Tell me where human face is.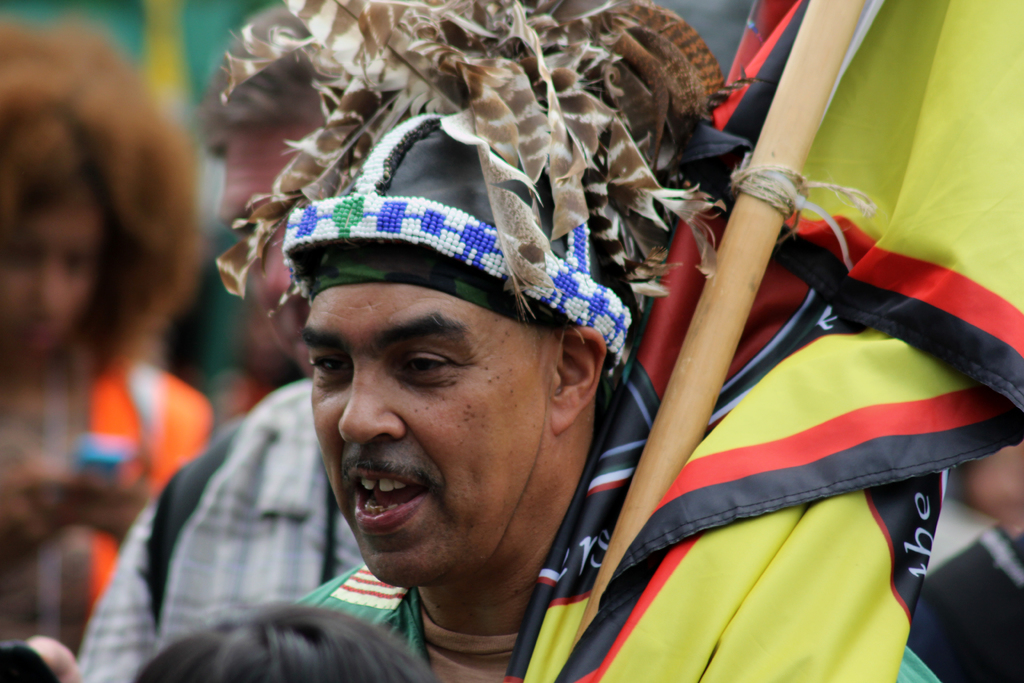
human face is at 3, 195, 104, 363.
